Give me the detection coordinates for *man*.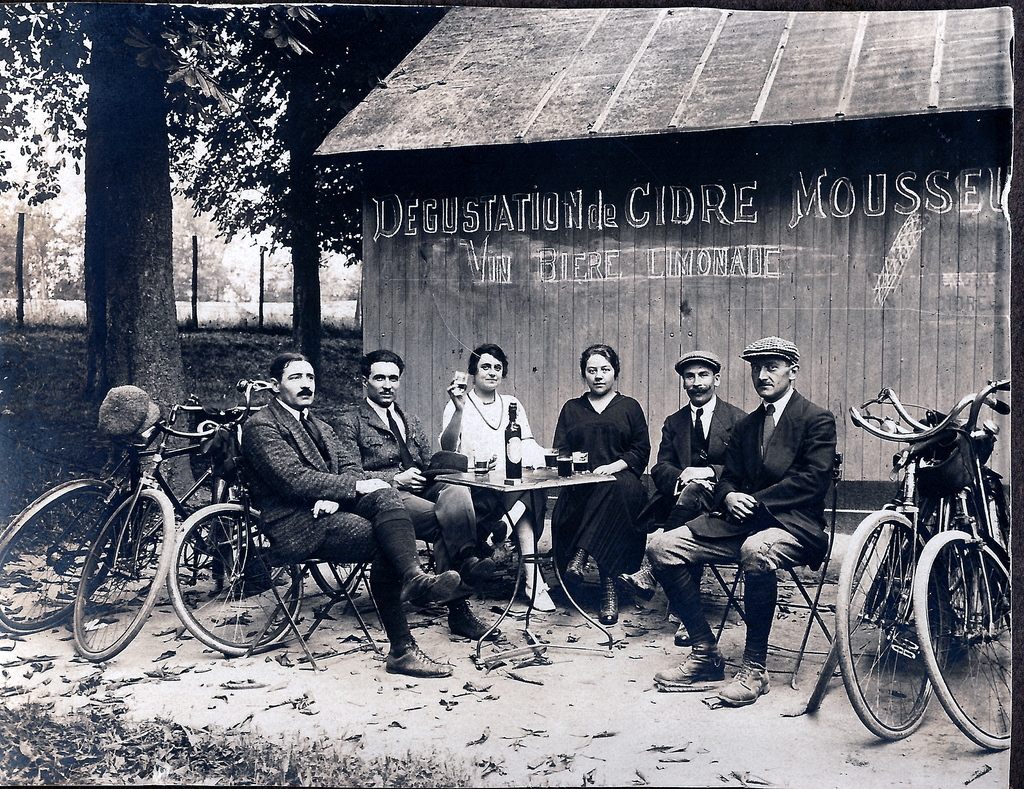
[left=680, top=360, right=843, bottom=696].
